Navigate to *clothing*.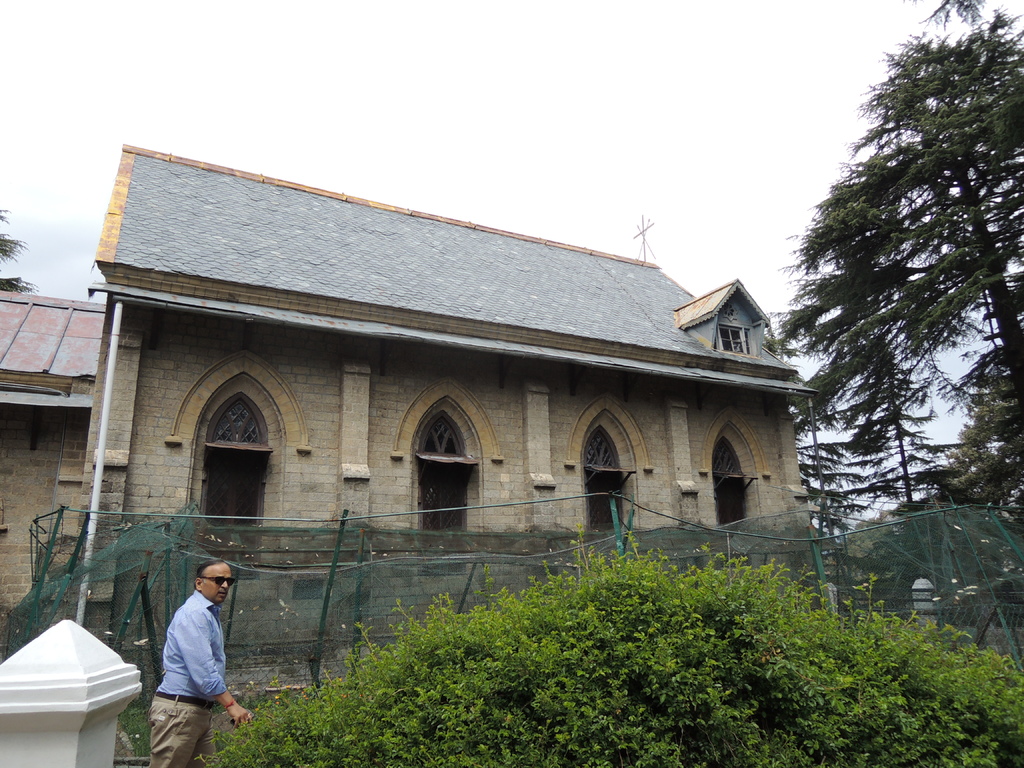
Navigation target: <box>140,574,237,747</box>.
